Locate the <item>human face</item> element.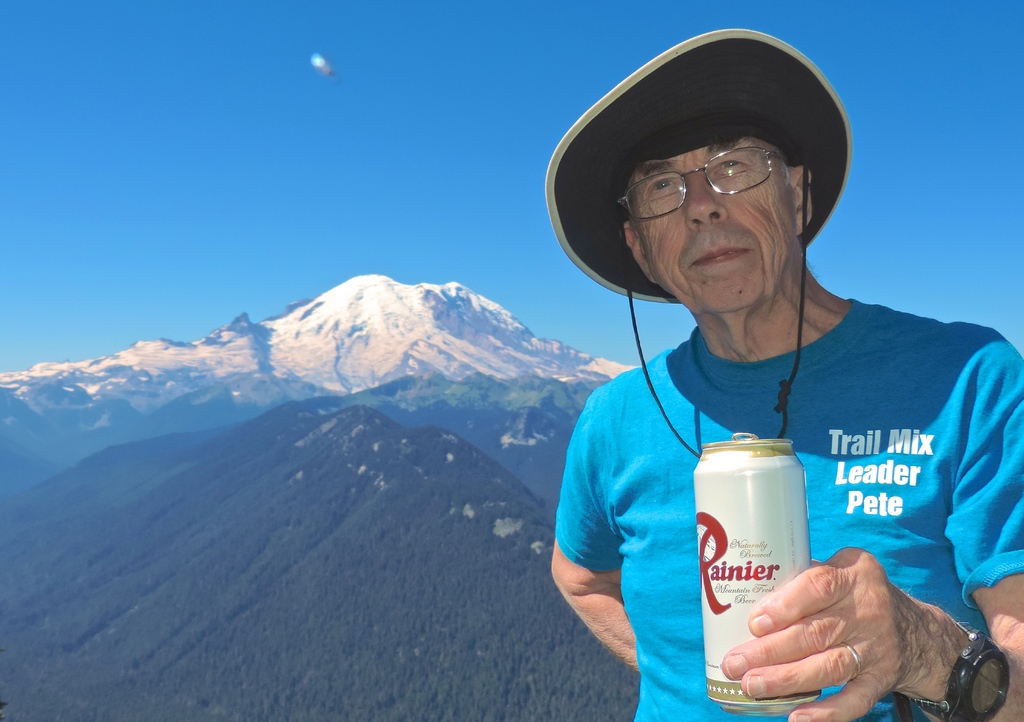
Element bbox: (x1=608, y1=147, x2=798, y2=317).
